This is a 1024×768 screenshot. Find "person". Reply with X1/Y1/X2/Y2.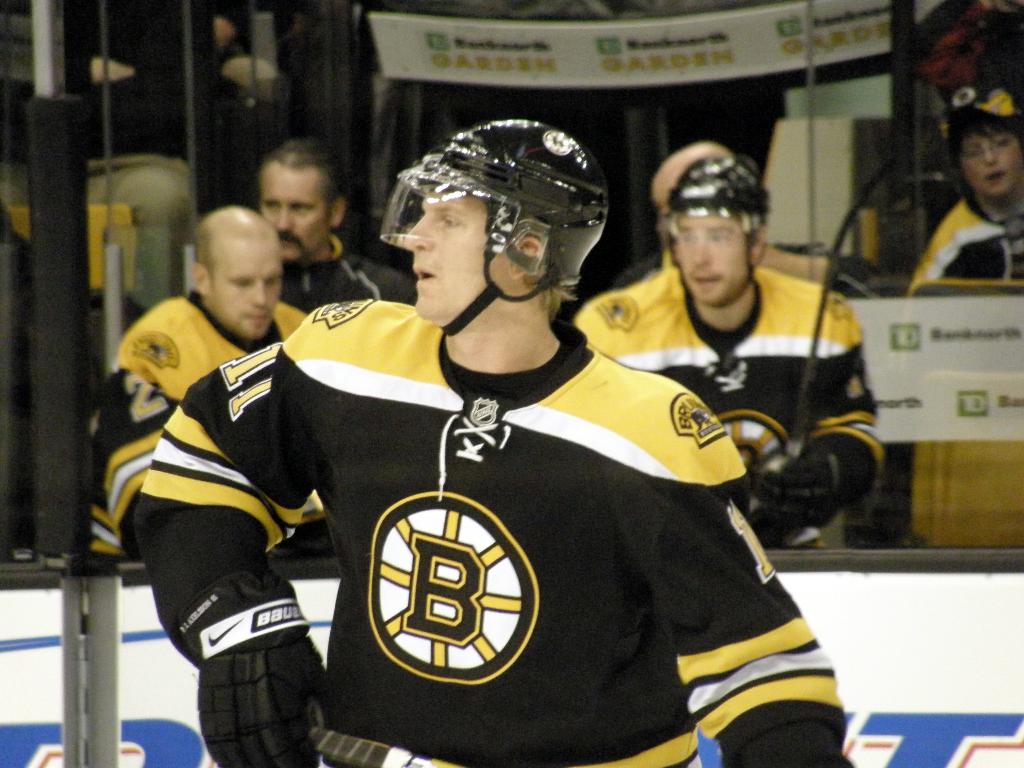
79/205/313/559.
